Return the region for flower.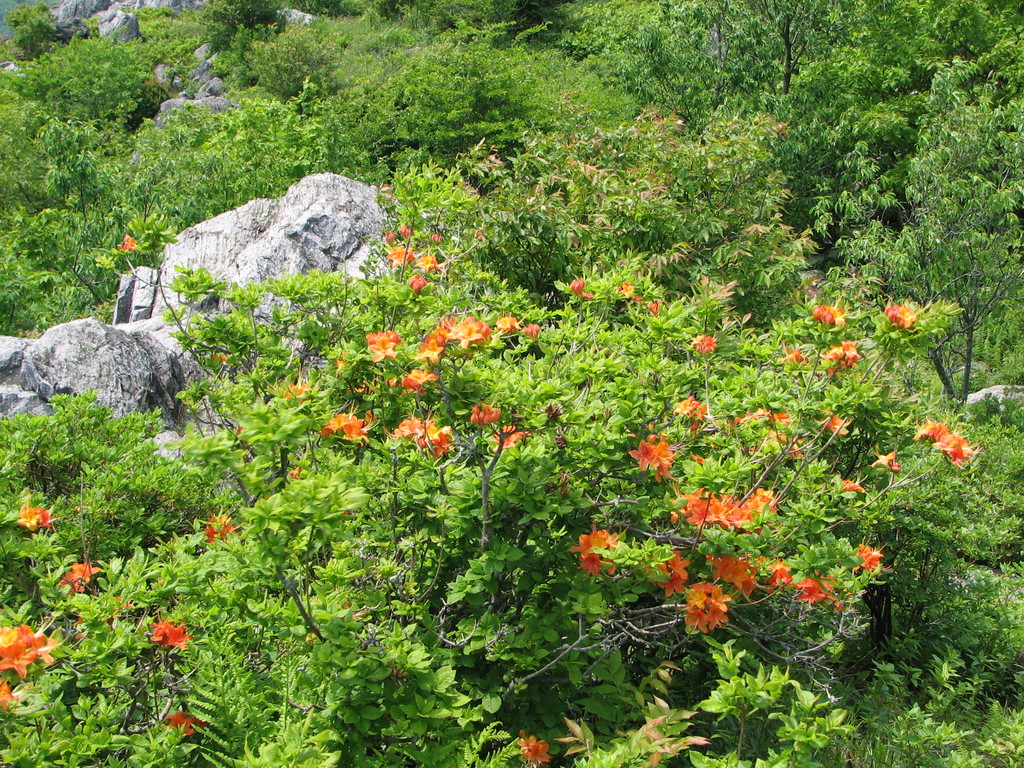
x1=524, y1=321, x2=542, y2=339.
